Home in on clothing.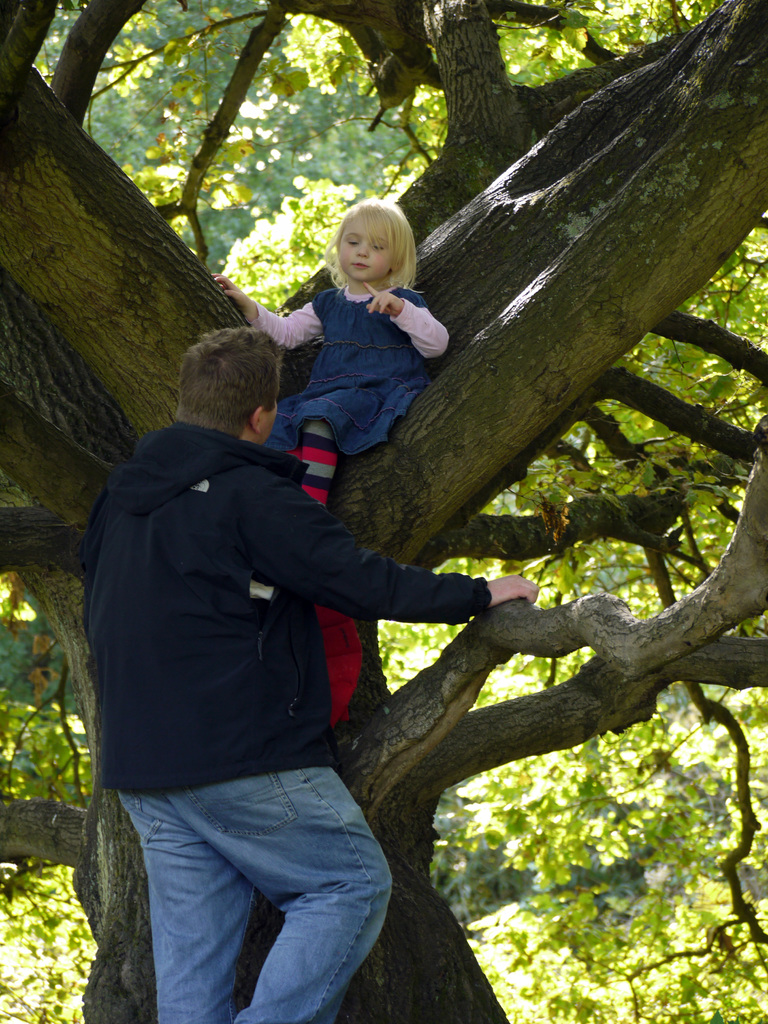
Homed in at 115 772 396 1023.
